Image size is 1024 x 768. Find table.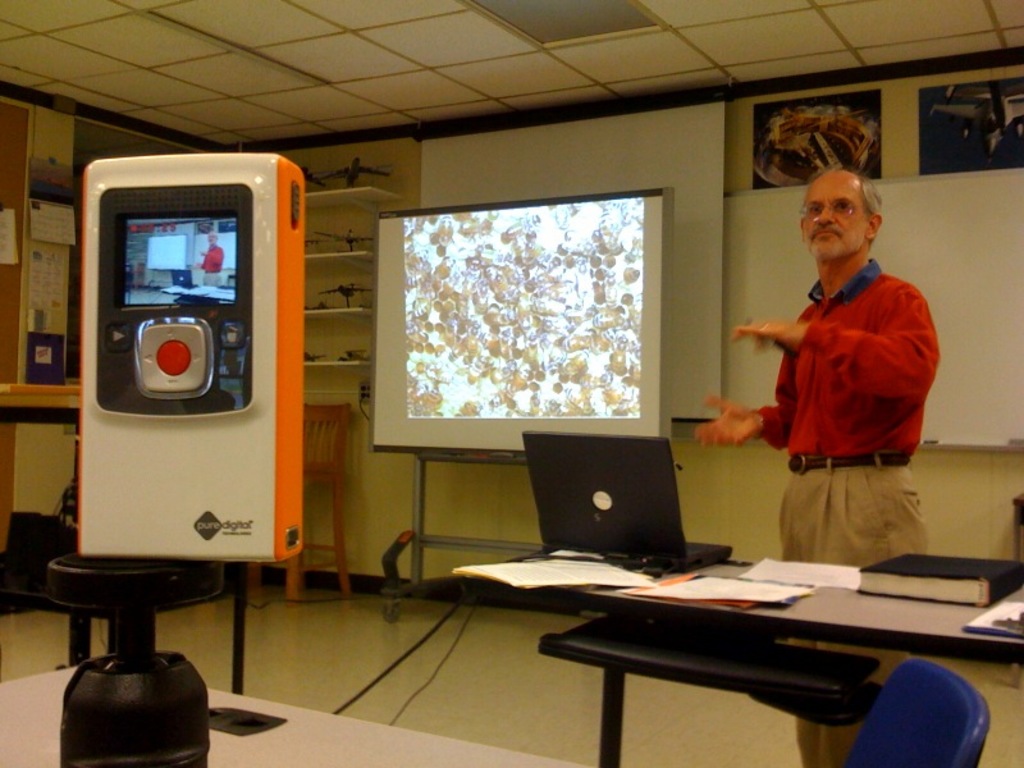
region(0, 664, 594, 767).
